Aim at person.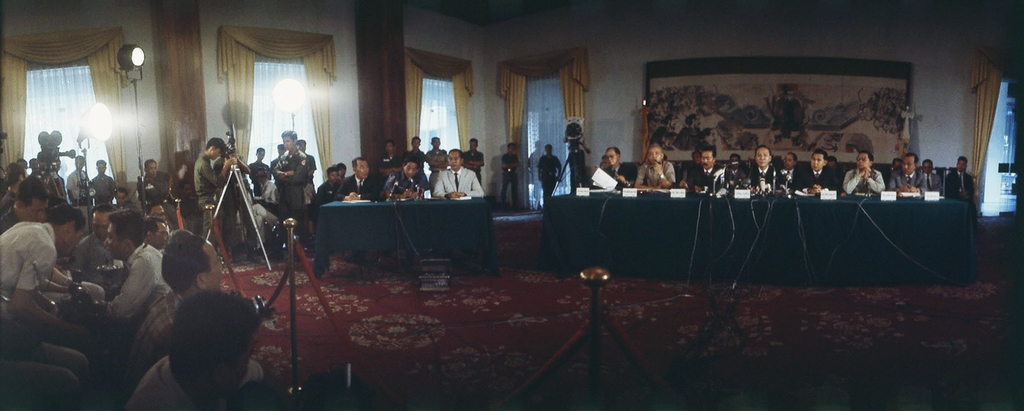
Aimed at region(337, 156, 384, 200).
